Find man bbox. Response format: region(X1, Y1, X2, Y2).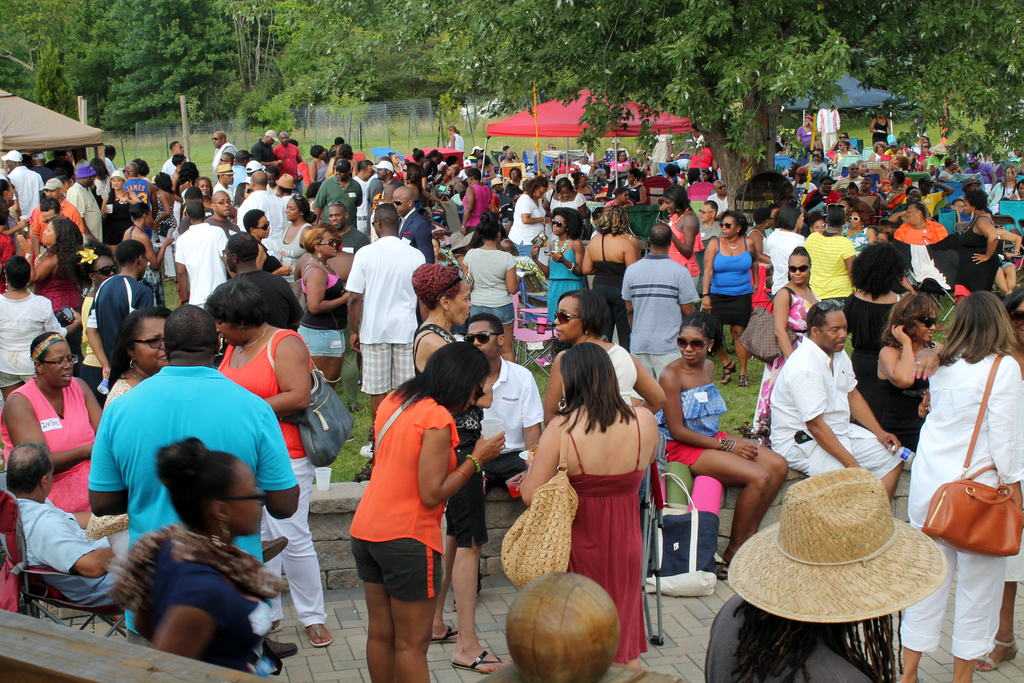
region(79, 237, 156, 402).
